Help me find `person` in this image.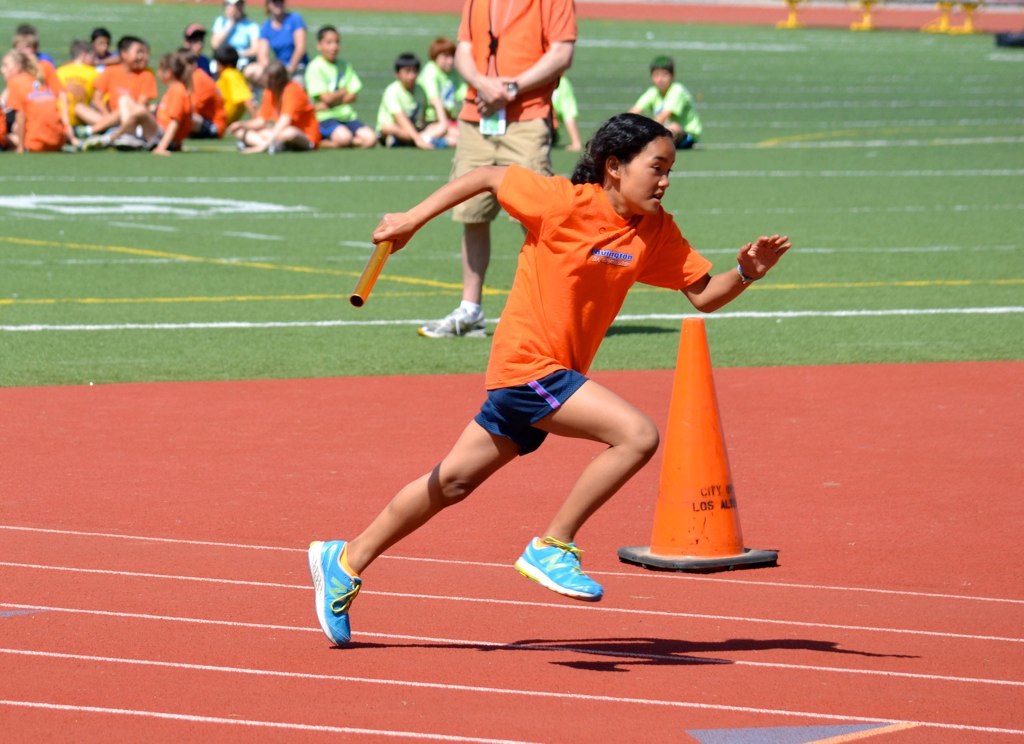
Found it: box=[0, 48, 75, 152].
